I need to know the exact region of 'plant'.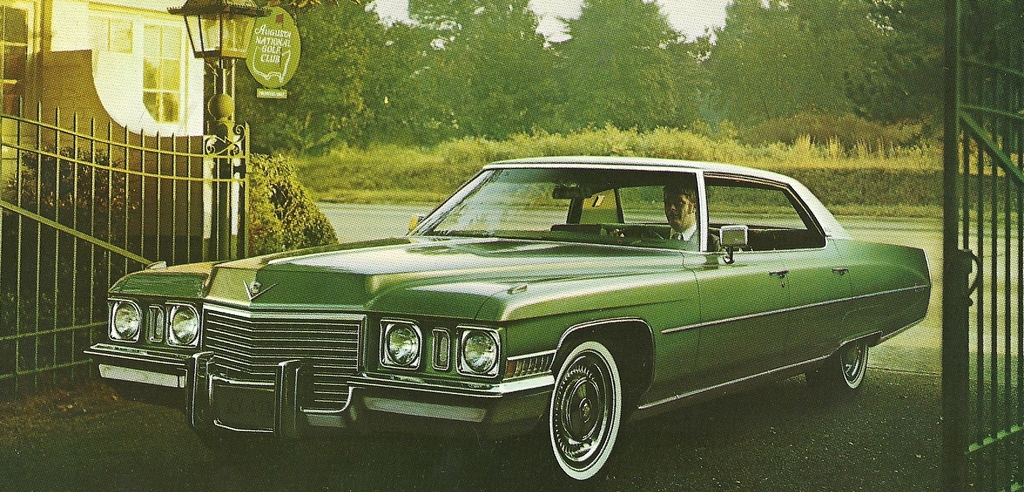
Region: 246:149:337:256.
